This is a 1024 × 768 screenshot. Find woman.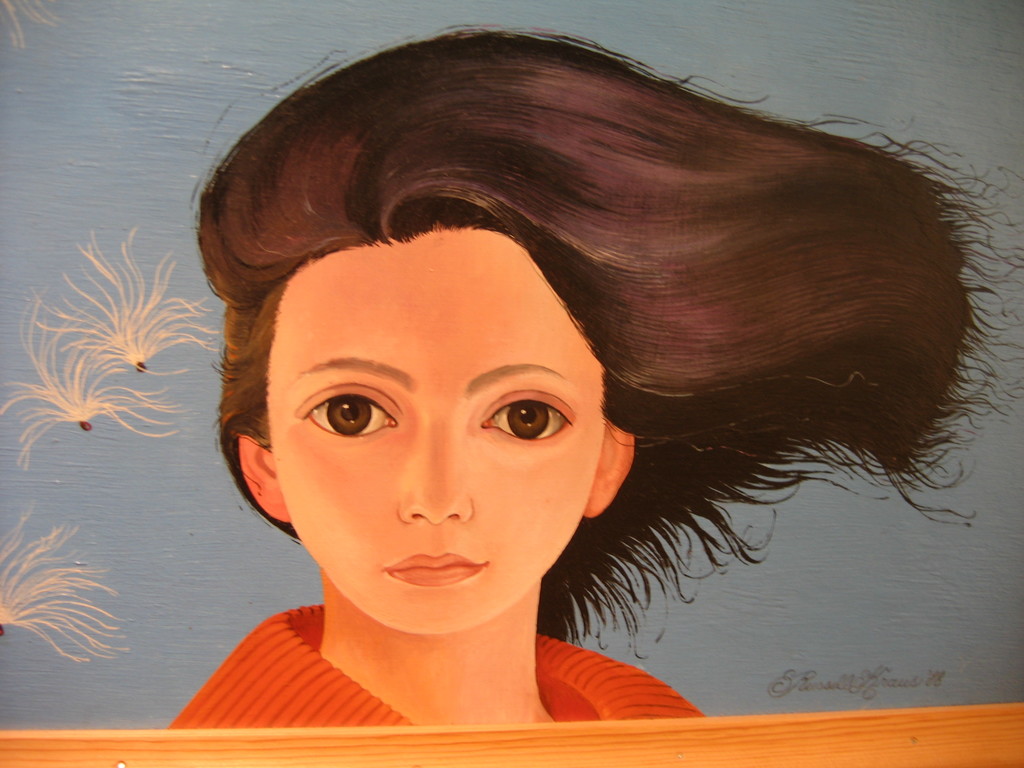
Bounding box: x1=164 y1=24 x2=1023 y2=730.
